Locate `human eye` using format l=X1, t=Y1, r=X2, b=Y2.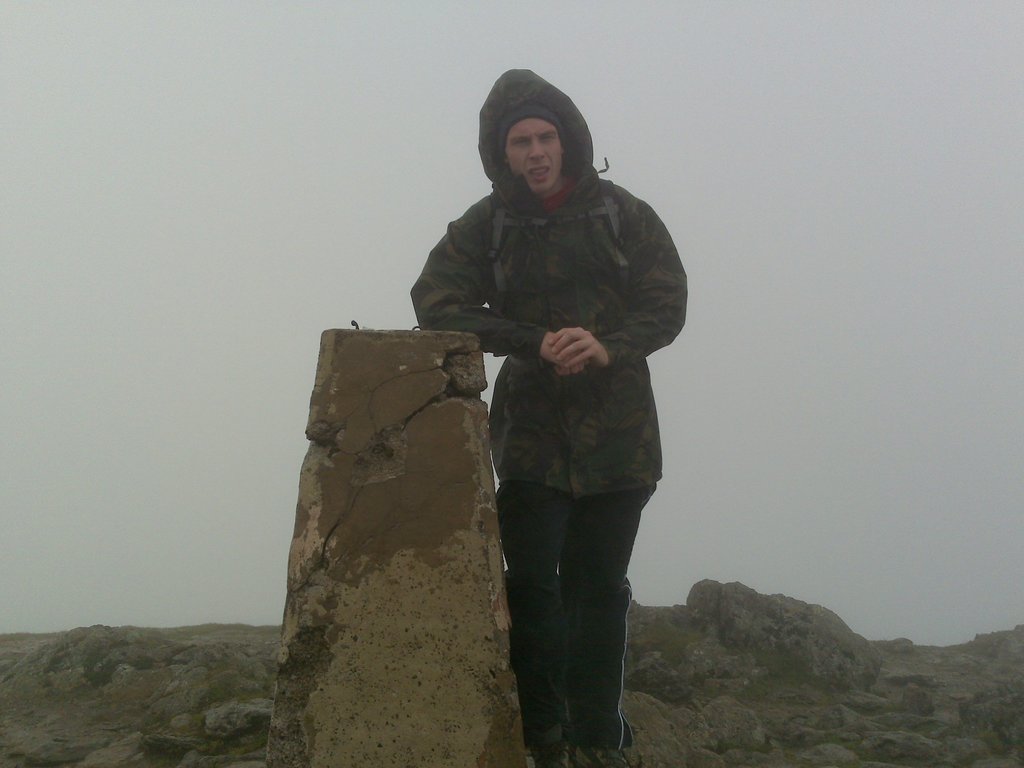
l=515, t=138, r=527, b=145.
